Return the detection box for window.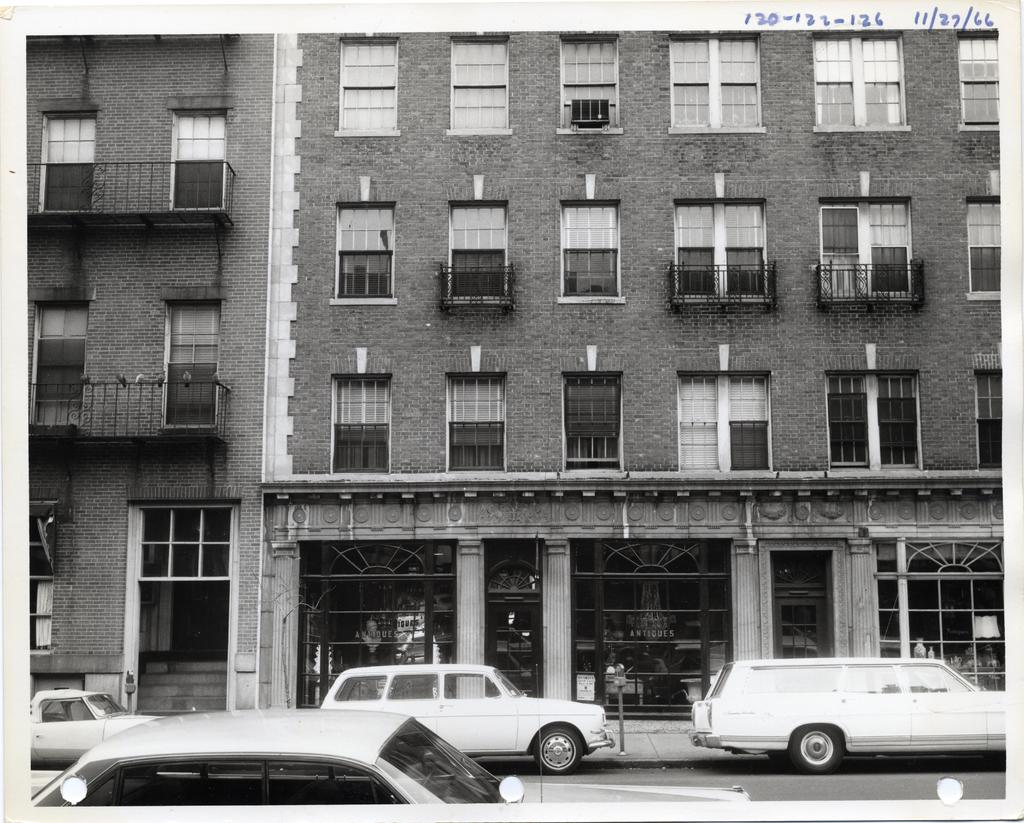
rect(339, 204, 394, 295).
